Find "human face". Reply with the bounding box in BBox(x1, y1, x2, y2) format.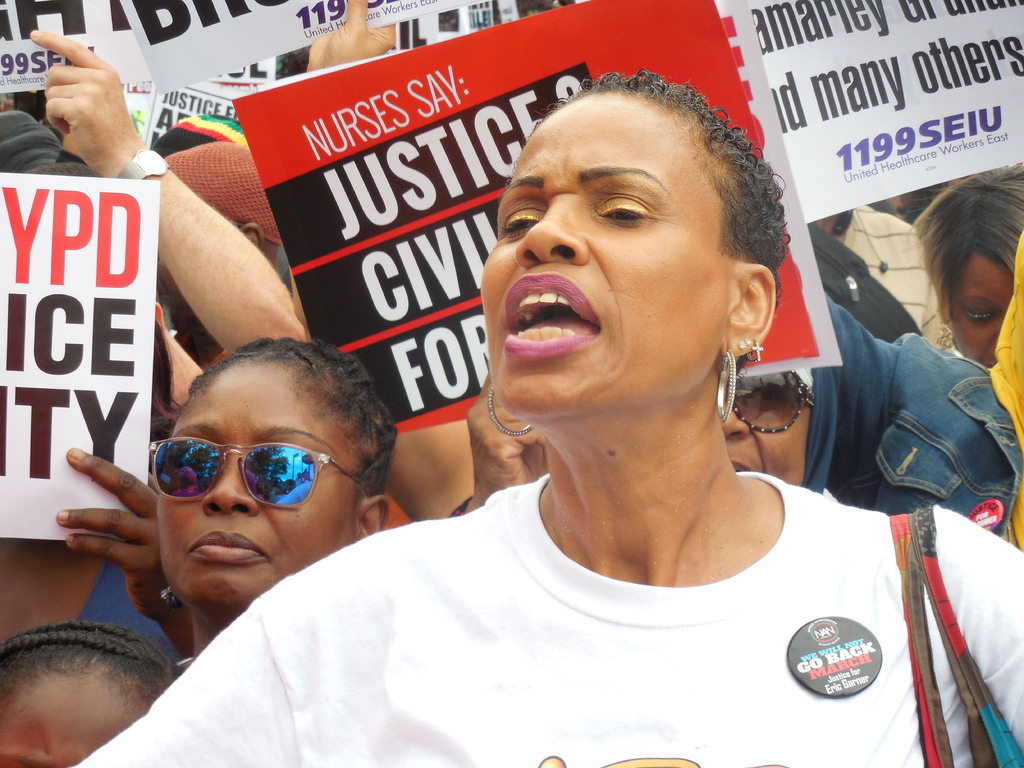
BBox(159, 353, 344, 605).
